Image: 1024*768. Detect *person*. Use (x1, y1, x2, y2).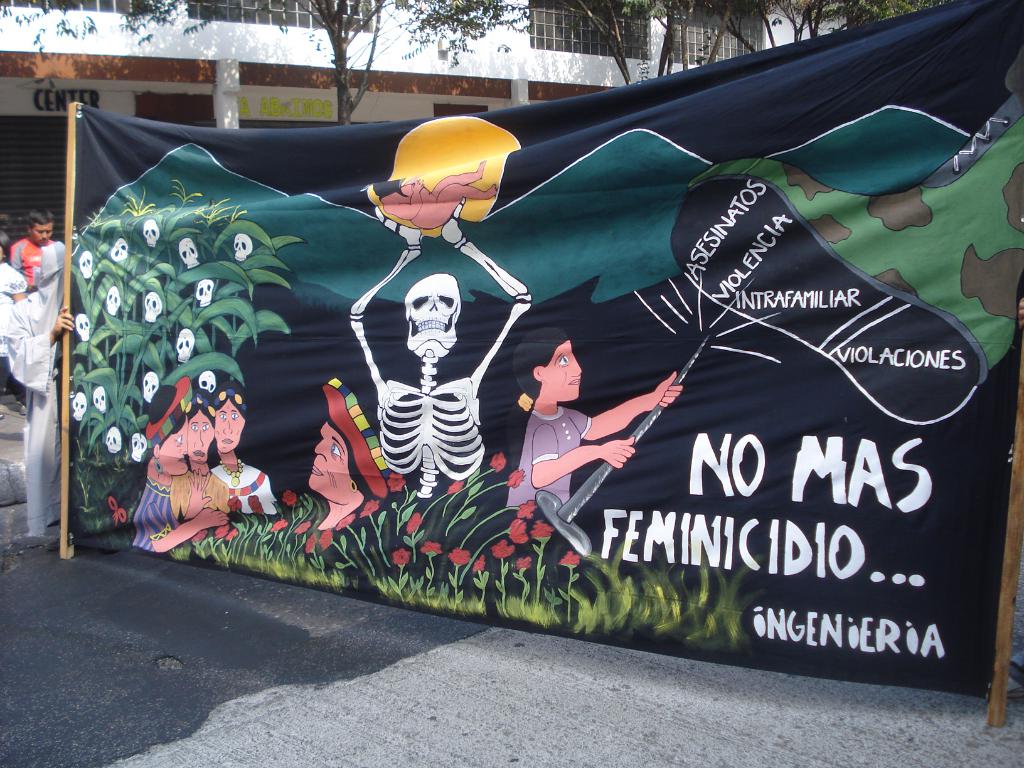
(8, 209, 60, 298).
